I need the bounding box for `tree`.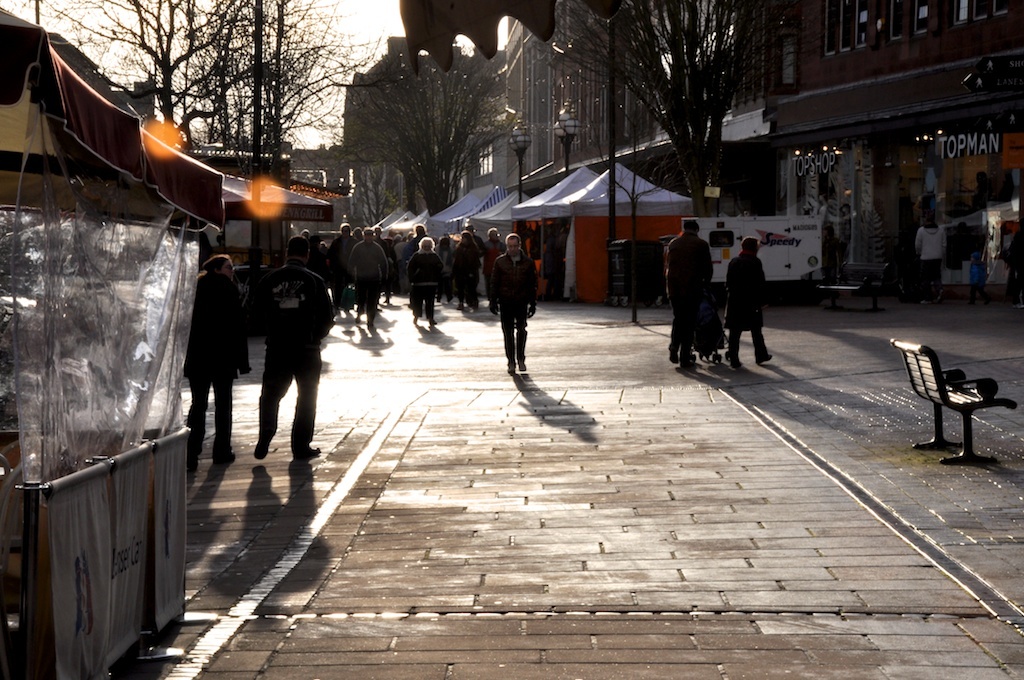
Here it is: box=[533, 0, 825, 222].
